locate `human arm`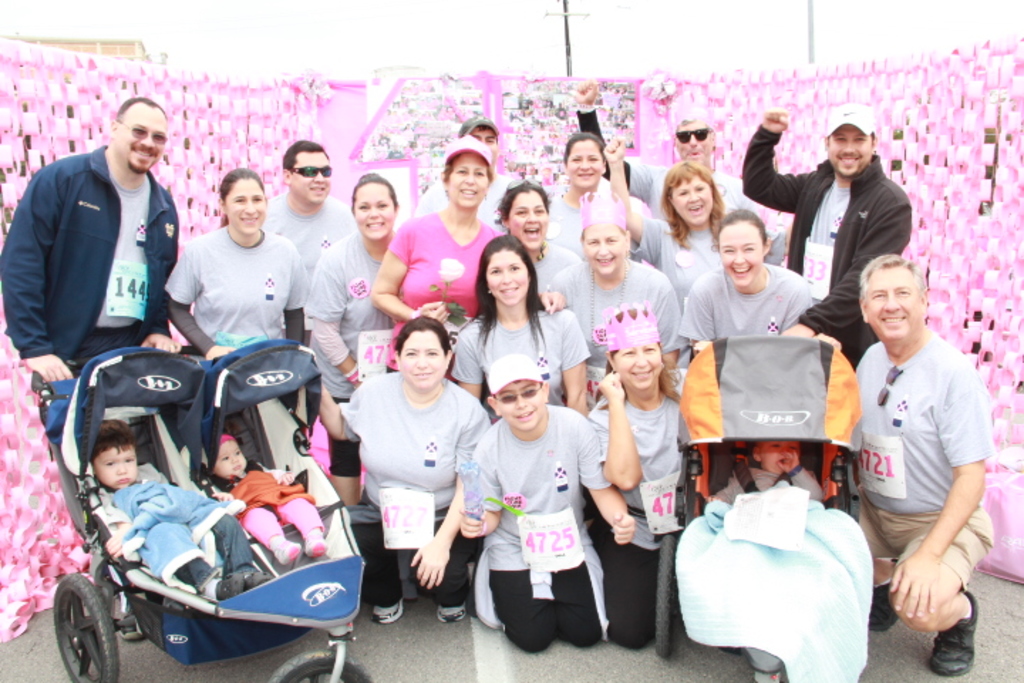
(686,279,715,354)
